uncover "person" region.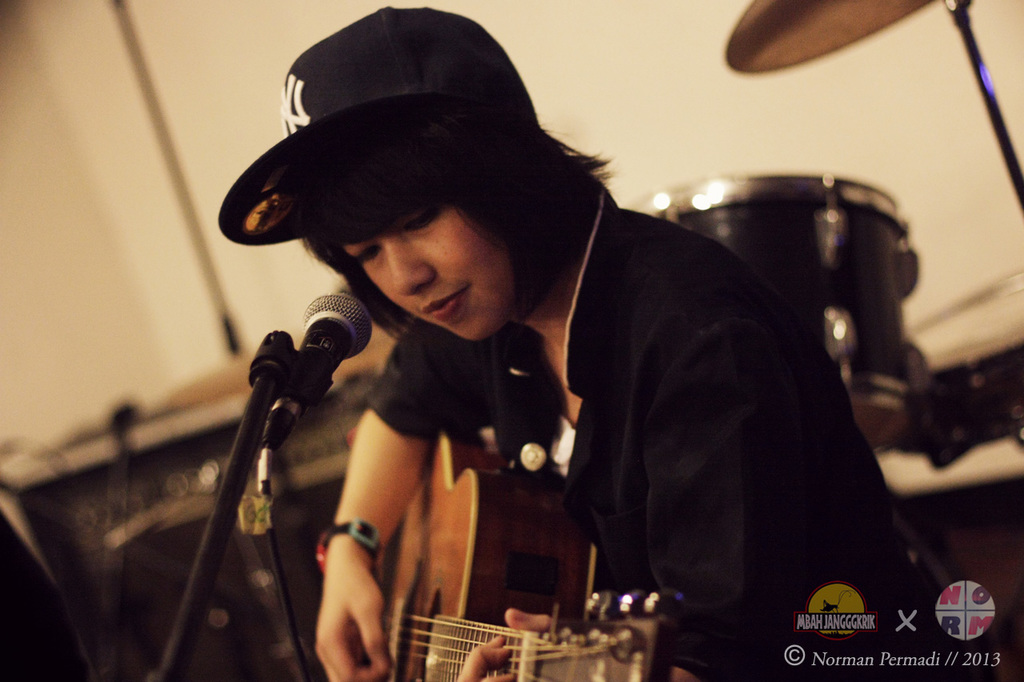
Uncovered: x1=202 y1=79 x2=879 y2=681.
